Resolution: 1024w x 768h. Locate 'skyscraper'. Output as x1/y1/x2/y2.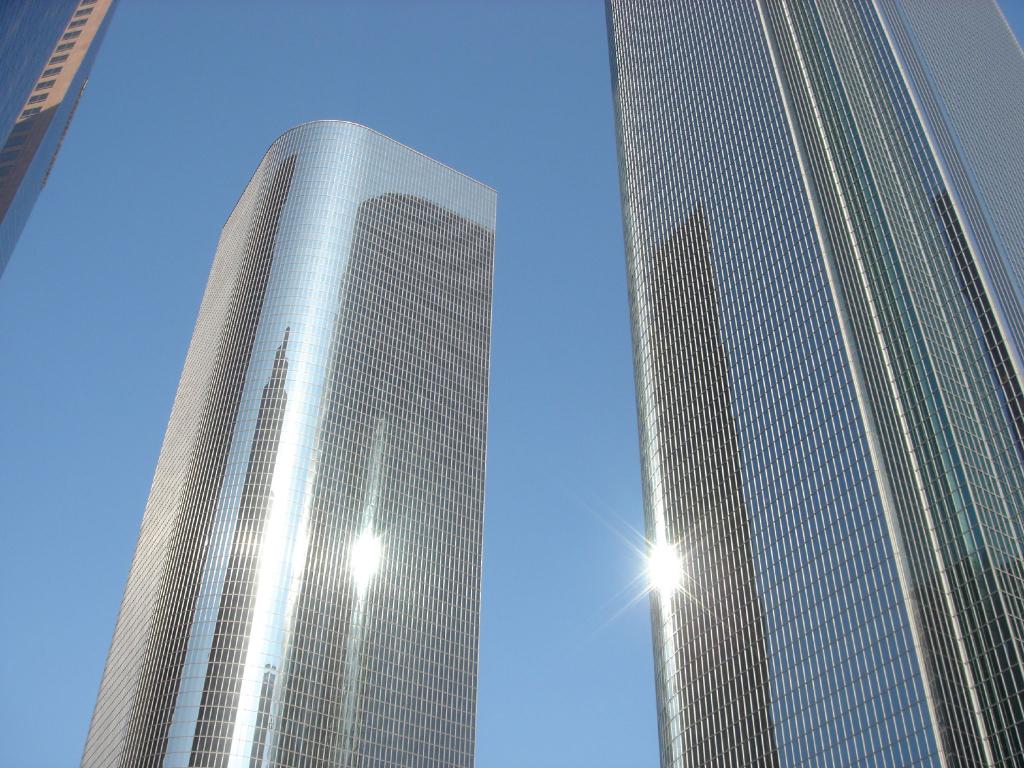
608/0/1023/767.
